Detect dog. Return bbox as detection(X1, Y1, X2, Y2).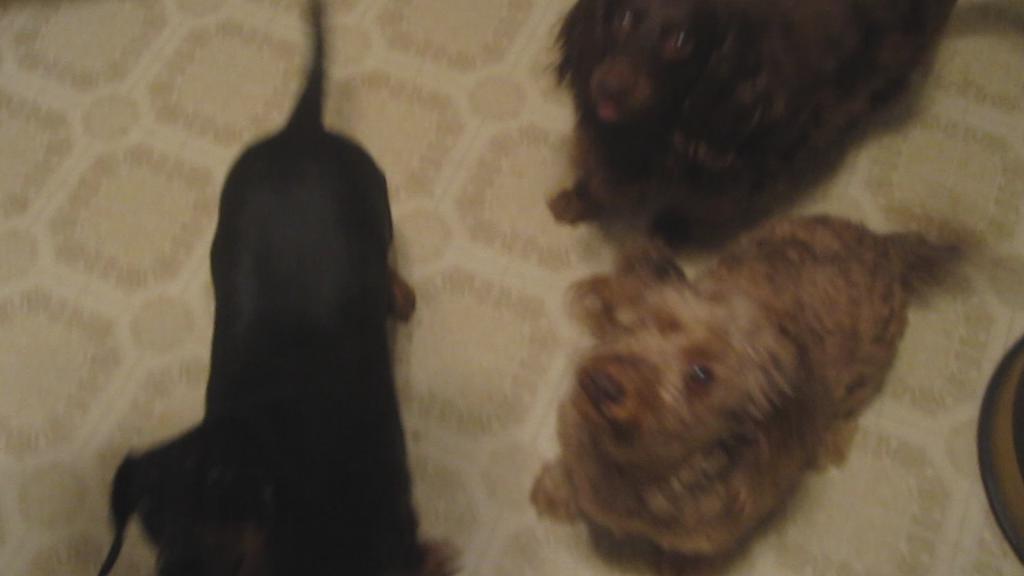
detection(96, 0, 468, 575).
